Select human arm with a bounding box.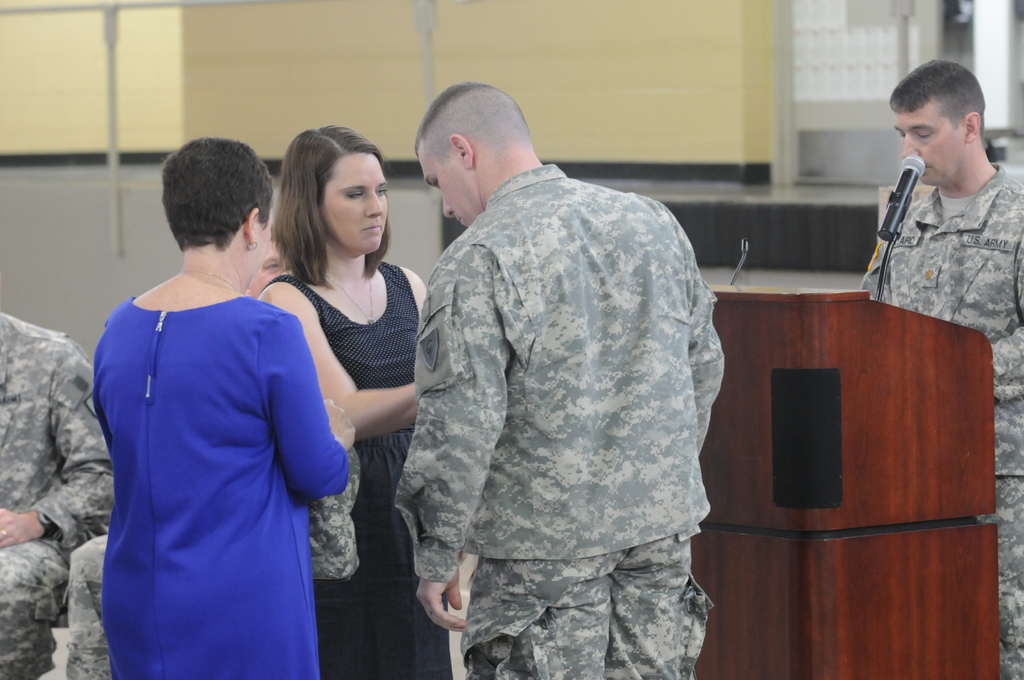
{"x1": 389, "y1": 241, "x2": 514, "y2": 634}.
